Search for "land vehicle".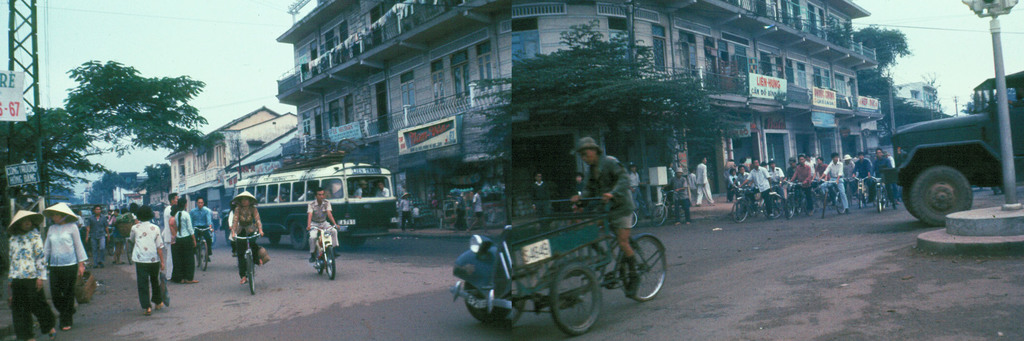
Found at {"left": 877, "top": 171, "right": 883, "bottom": 214}.
